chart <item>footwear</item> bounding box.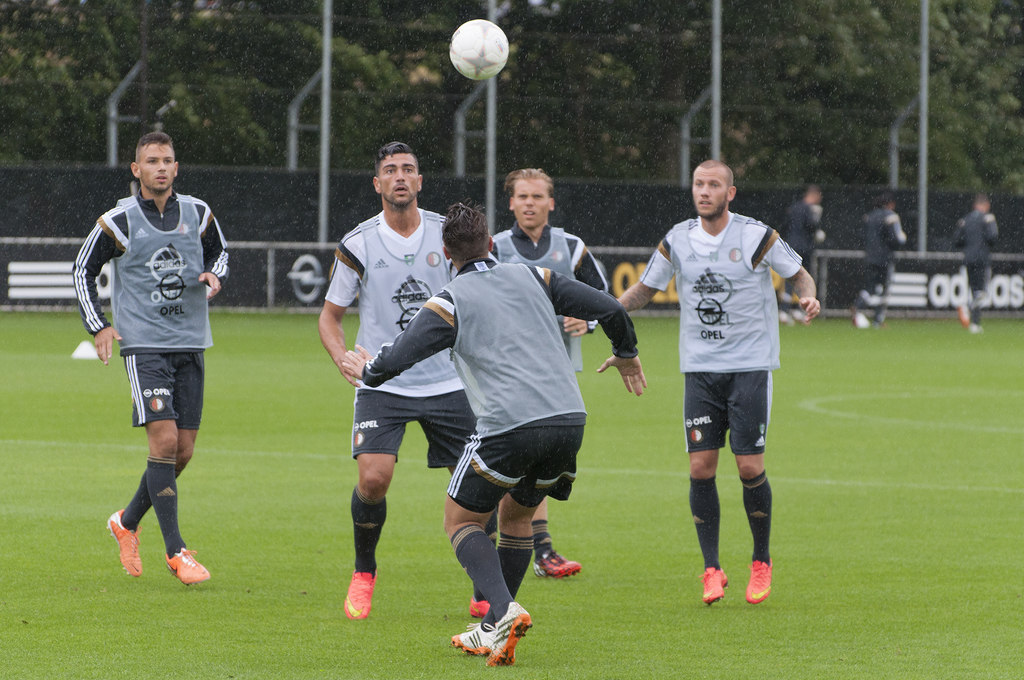
Charted: <bbox>342, 567, 380, 621</bbox>.
